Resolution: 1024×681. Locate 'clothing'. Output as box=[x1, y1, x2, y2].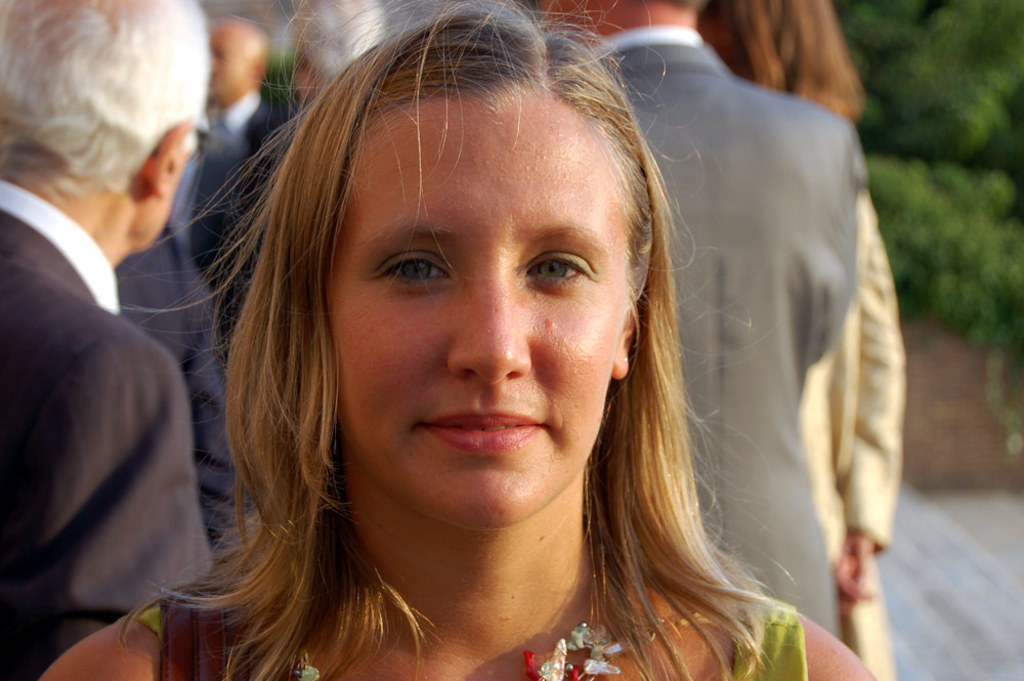
box=[793, 174, 908, 680].
